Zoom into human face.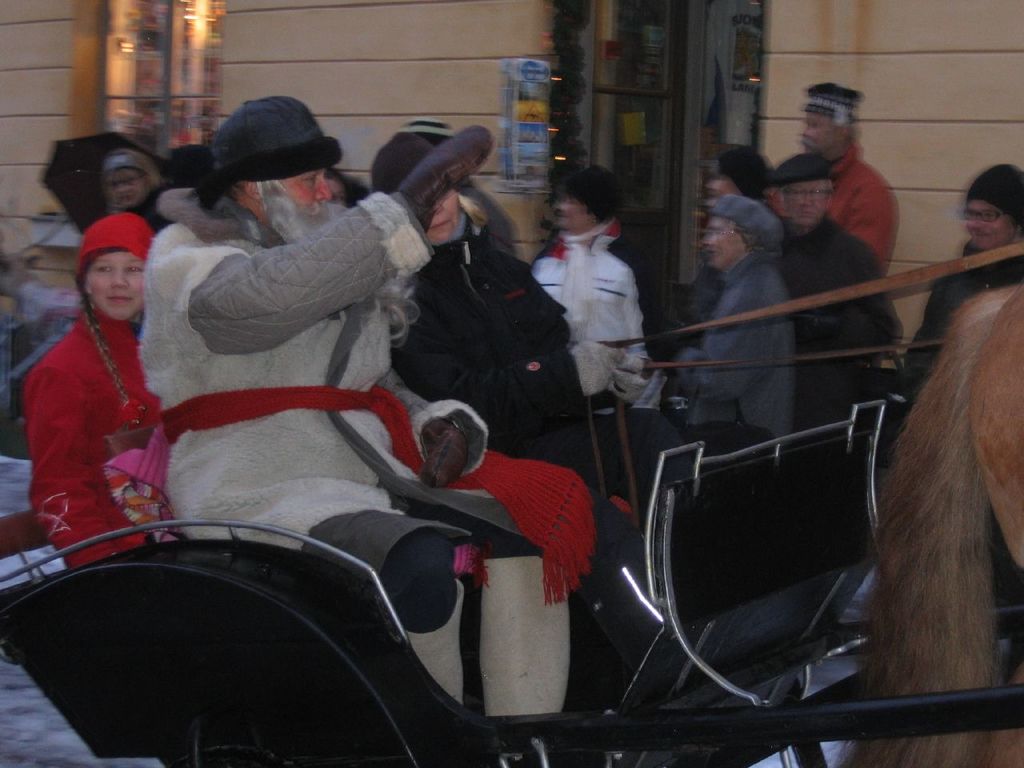
Zoom target: [left=784, top=178, right=826, bottom=228].
